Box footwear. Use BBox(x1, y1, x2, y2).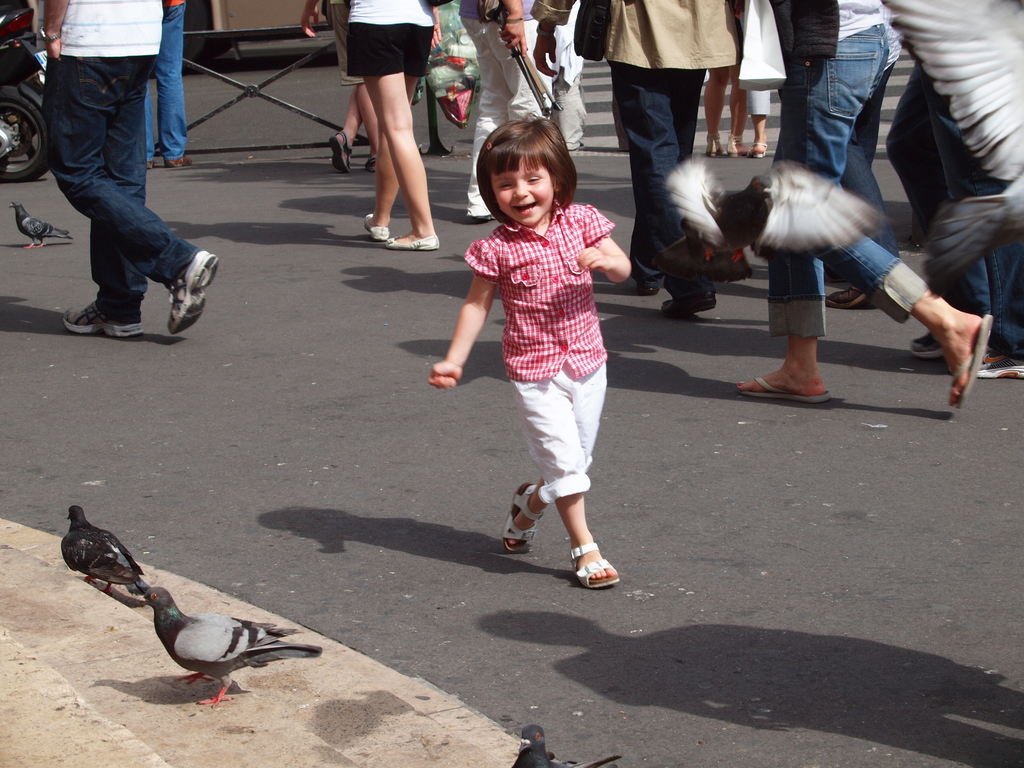
BBox(329, 132, 351, 171).
